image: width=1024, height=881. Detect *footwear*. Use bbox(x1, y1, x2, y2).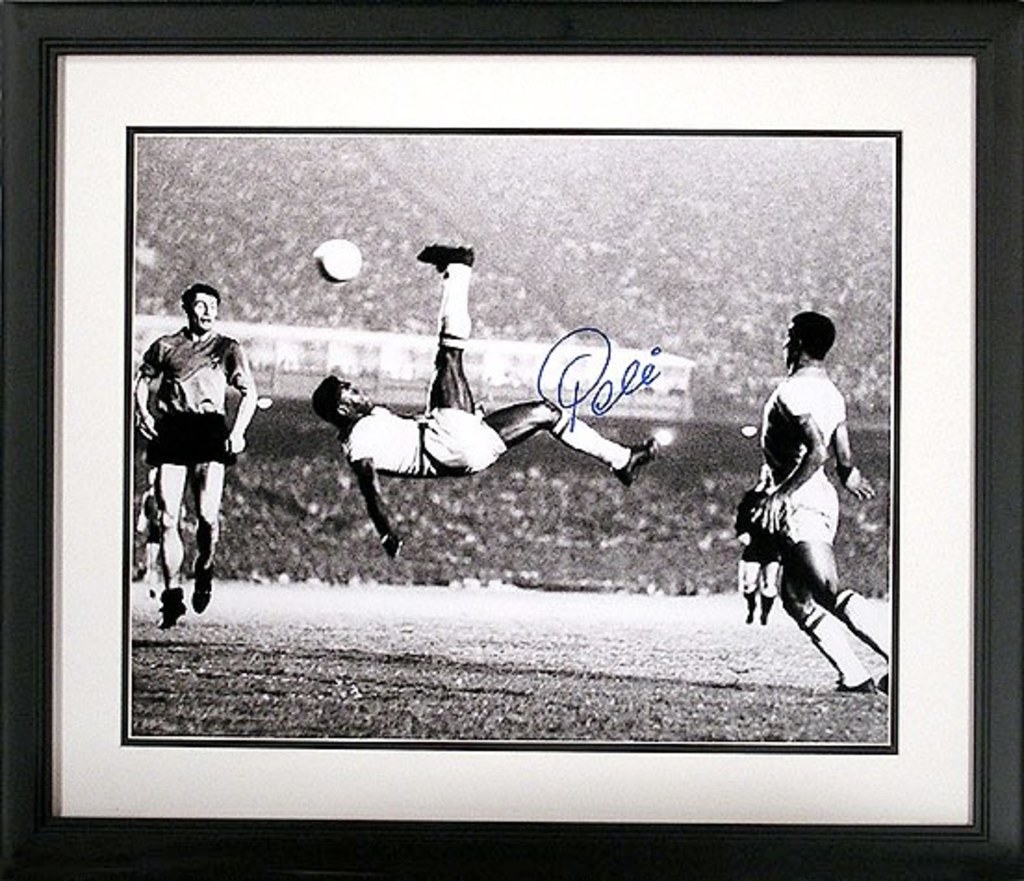
bbox(156, 594, 184, 627).
